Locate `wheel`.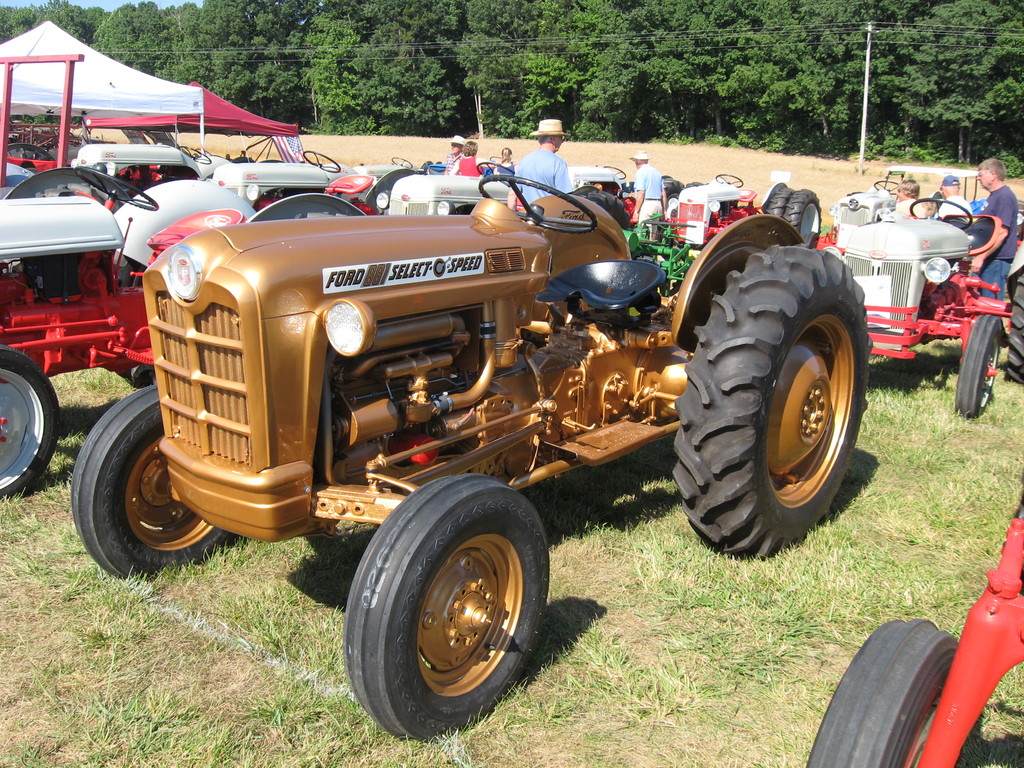
Bounding box: 600/163/627/182.
